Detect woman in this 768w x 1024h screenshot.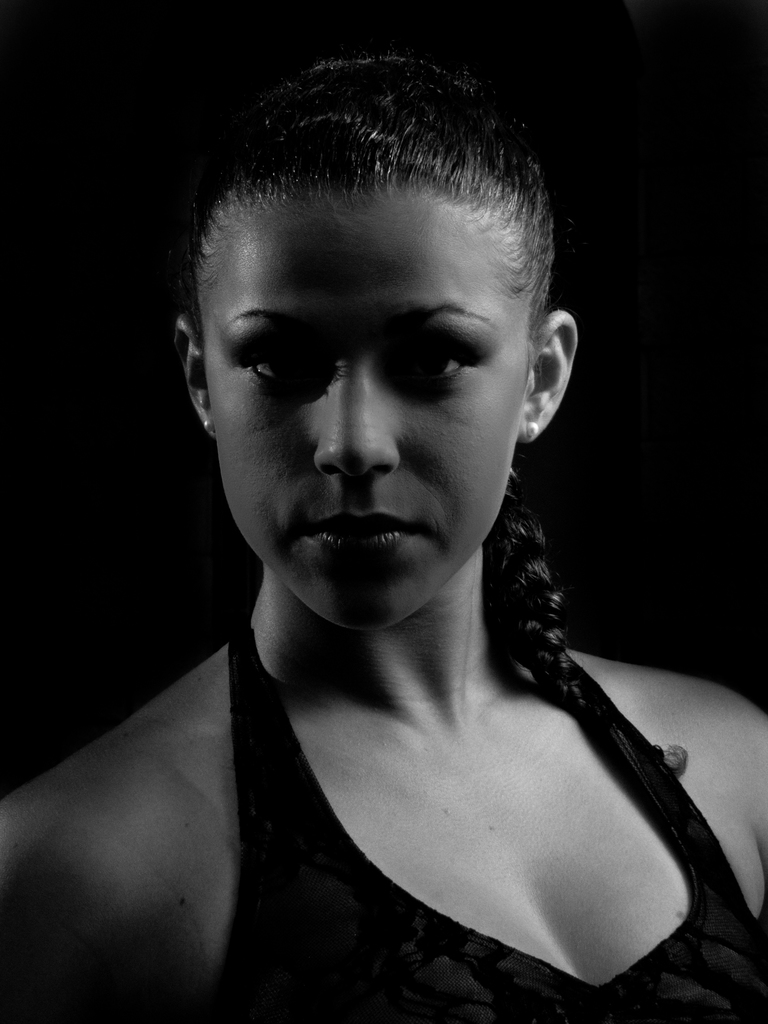
Detection: left=0, top=43, right=767, bottom=1023.
